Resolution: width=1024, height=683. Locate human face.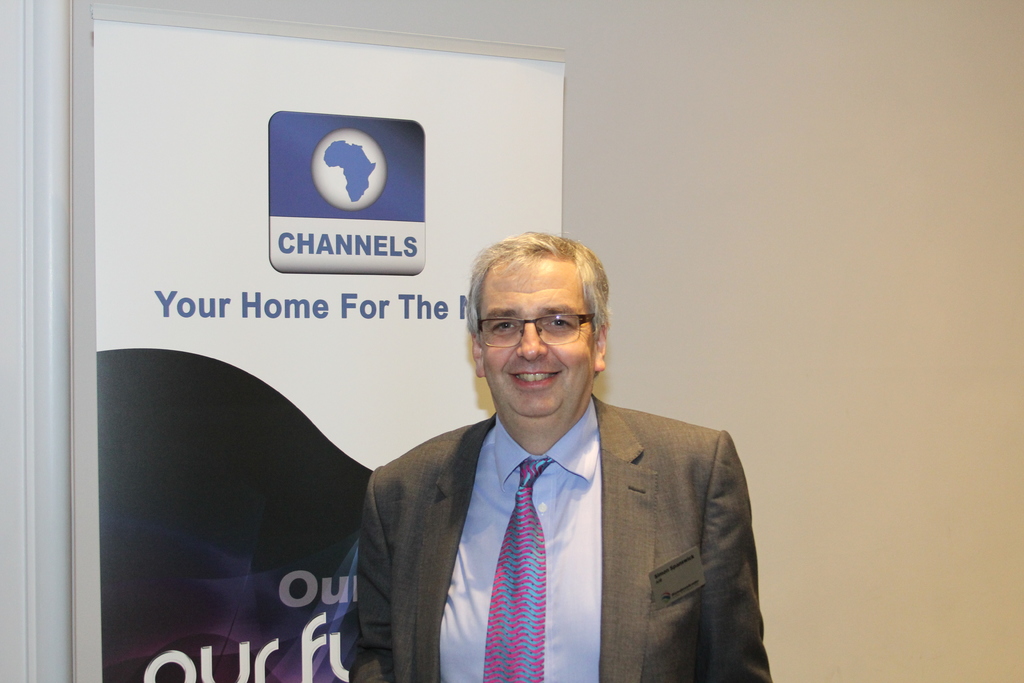
(x1=479, y1=263, x2=597, y2=414).
